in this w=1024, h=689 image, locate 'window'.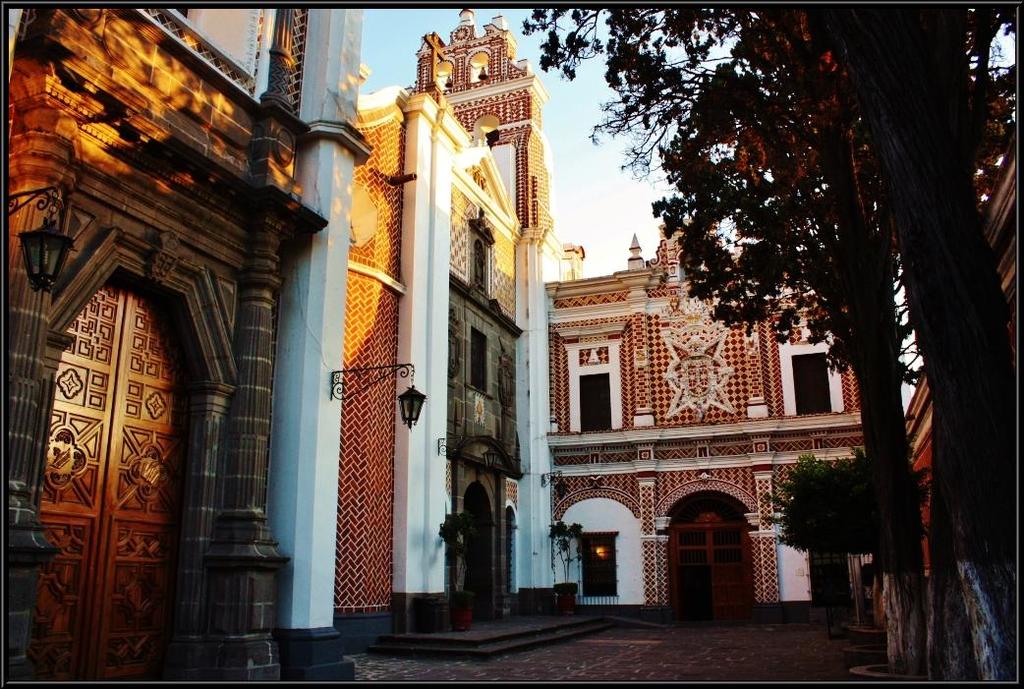
Bounding box: 781, 334, 842, 423.
